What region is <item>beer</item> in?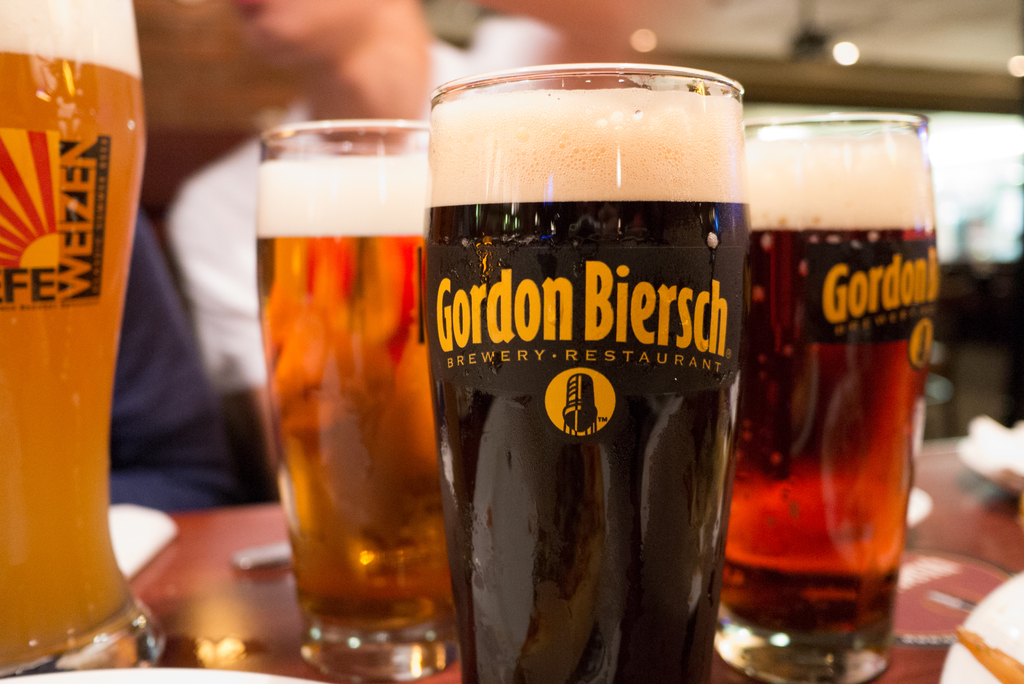
0,0,150,672.
